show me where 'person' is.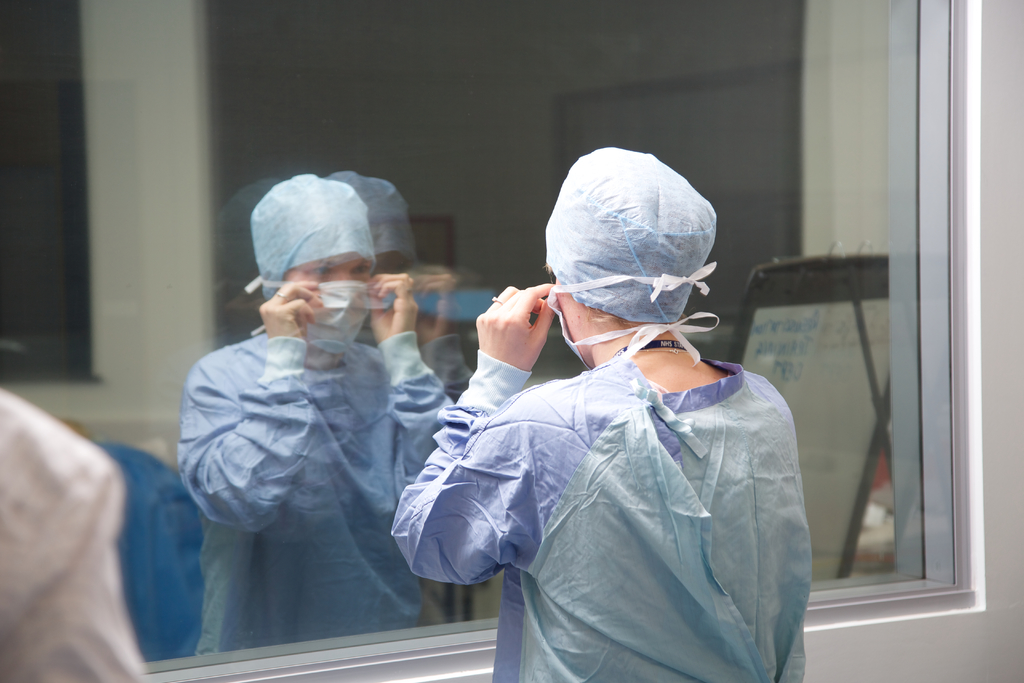
'person' is at (414,169,821,682).
